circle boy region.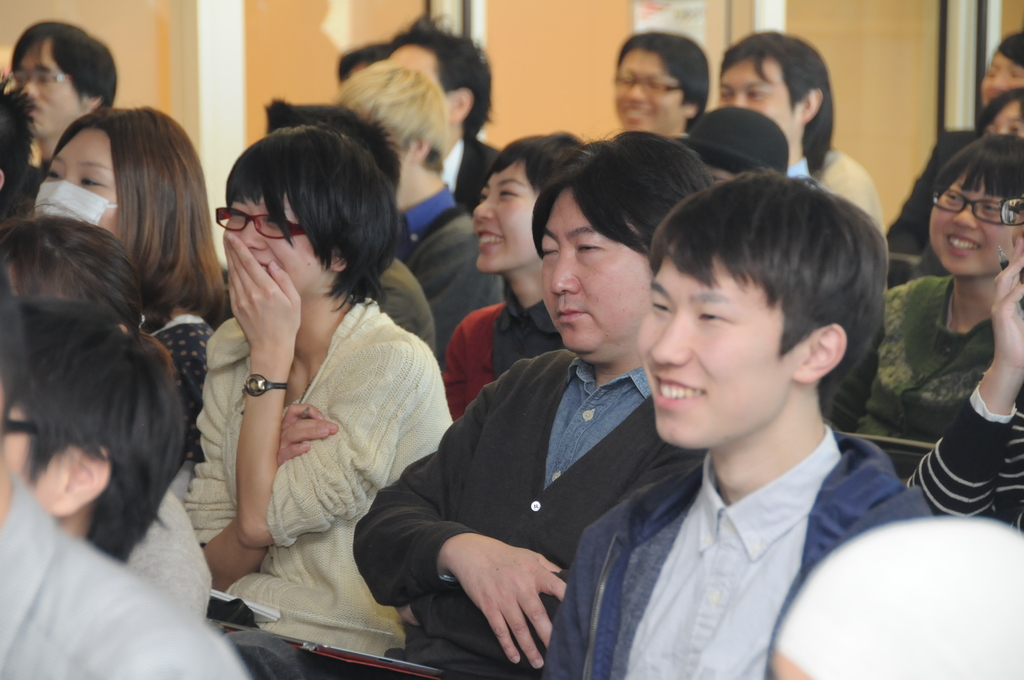
Region: 540/166/932/679.
